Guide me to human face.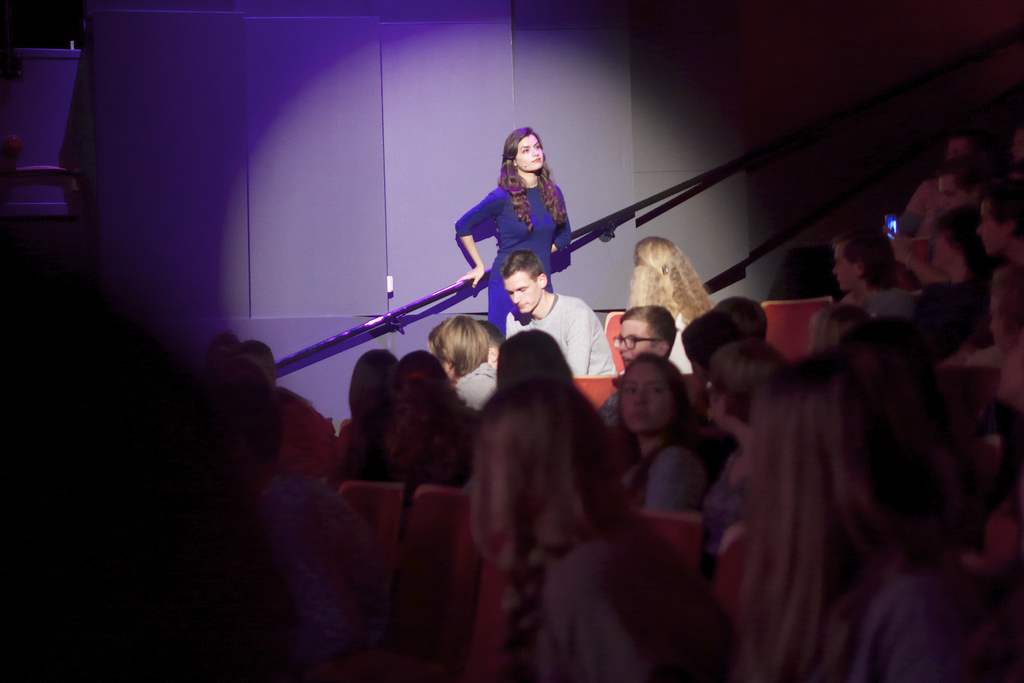
Guidance: {"left": 976, "top": 201, "right": 1004, "bottom": 255}.
